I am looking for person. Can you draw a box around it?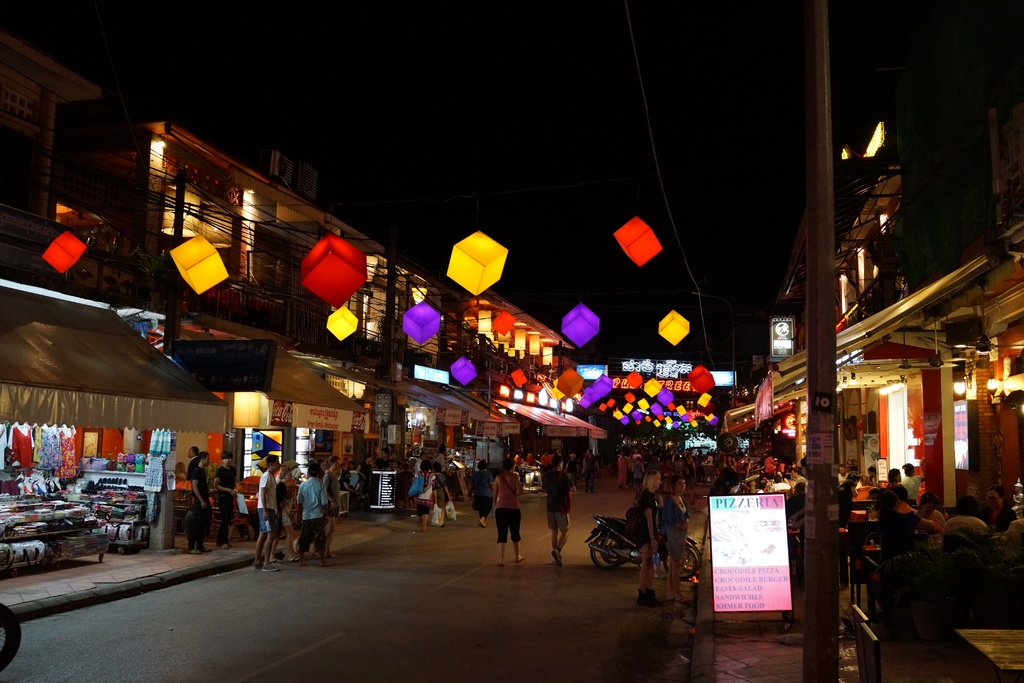
Sure, the bounding box is (left=188, top=450, right=211, bottom=550).
